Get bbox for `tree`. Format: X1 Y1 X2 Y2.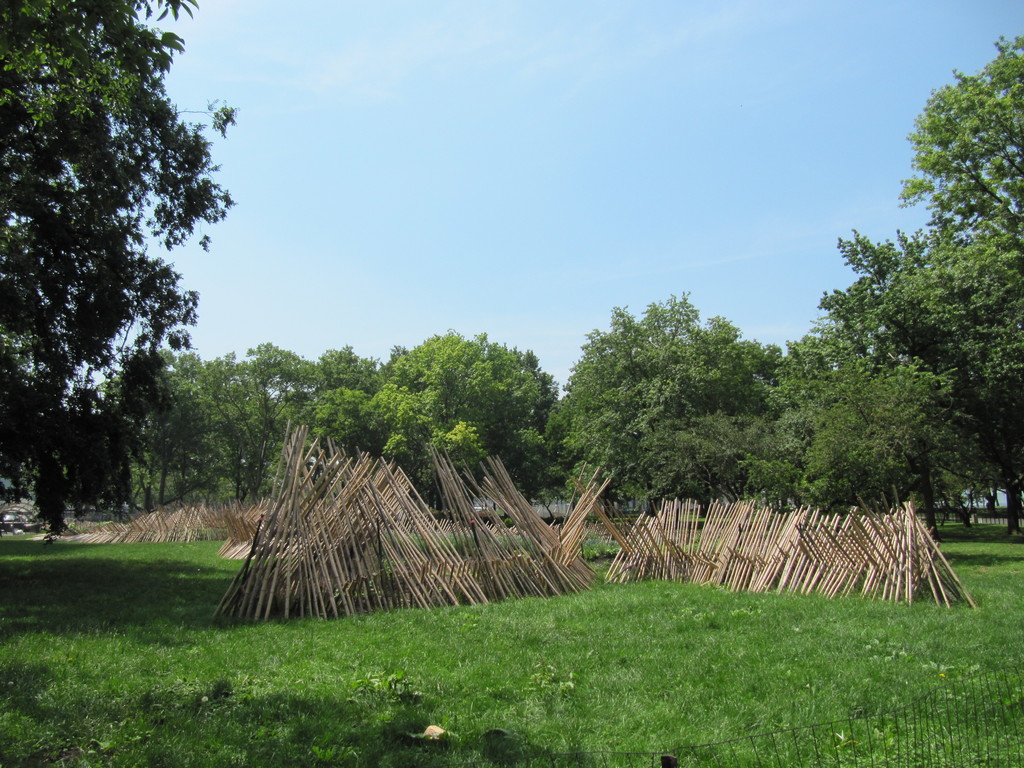
550 278 788 515.
